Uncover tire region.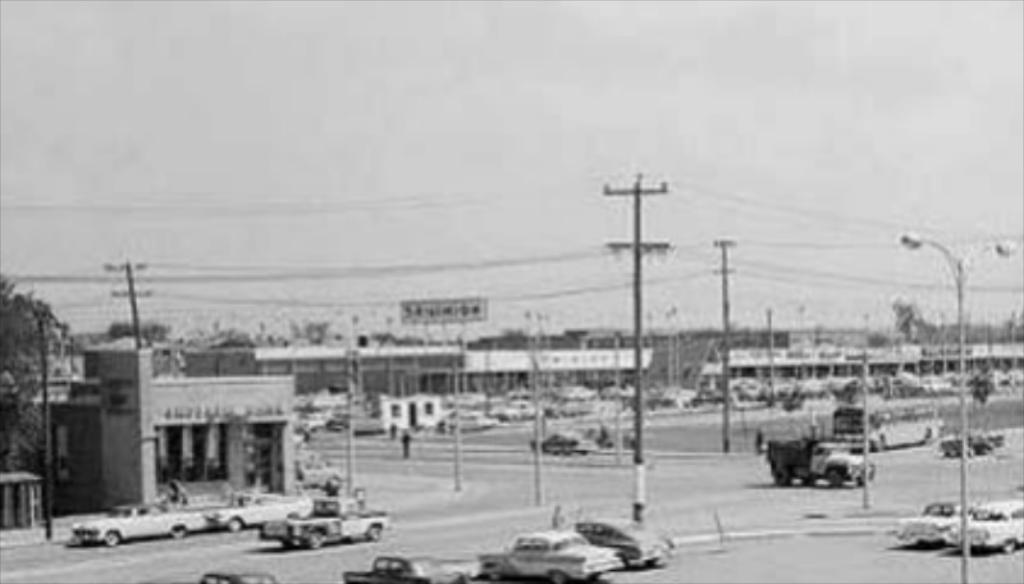
Uncovered: box(824, 467, 842, 489).
